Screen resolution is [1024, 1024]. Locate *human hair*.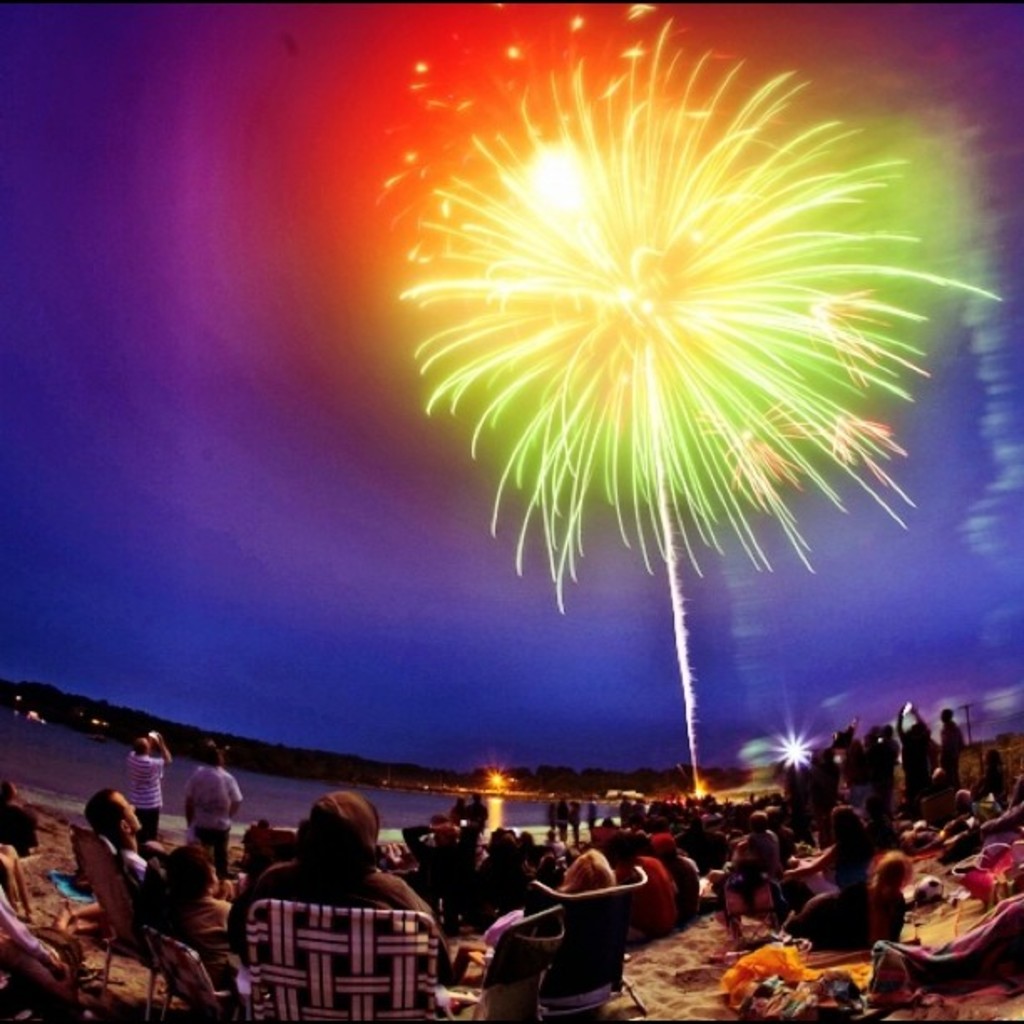
(x1=159, y1=840, x2=223, y2=910).
